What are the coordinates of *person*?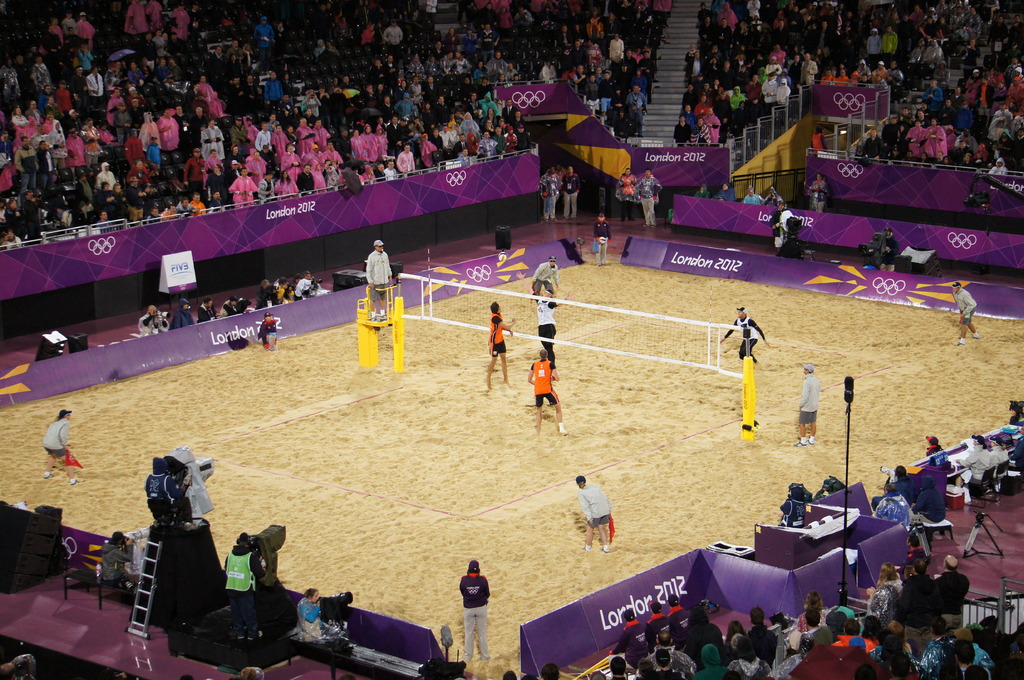
364/240/398/320.
